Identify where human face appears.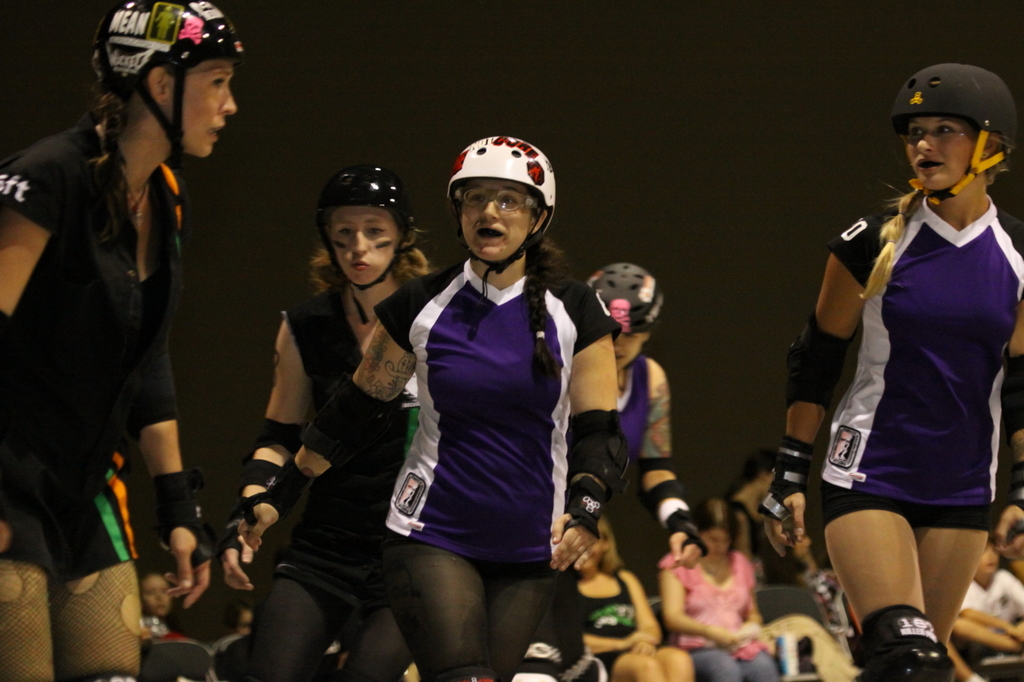
Appears at box(905, 115, 977, 187).
